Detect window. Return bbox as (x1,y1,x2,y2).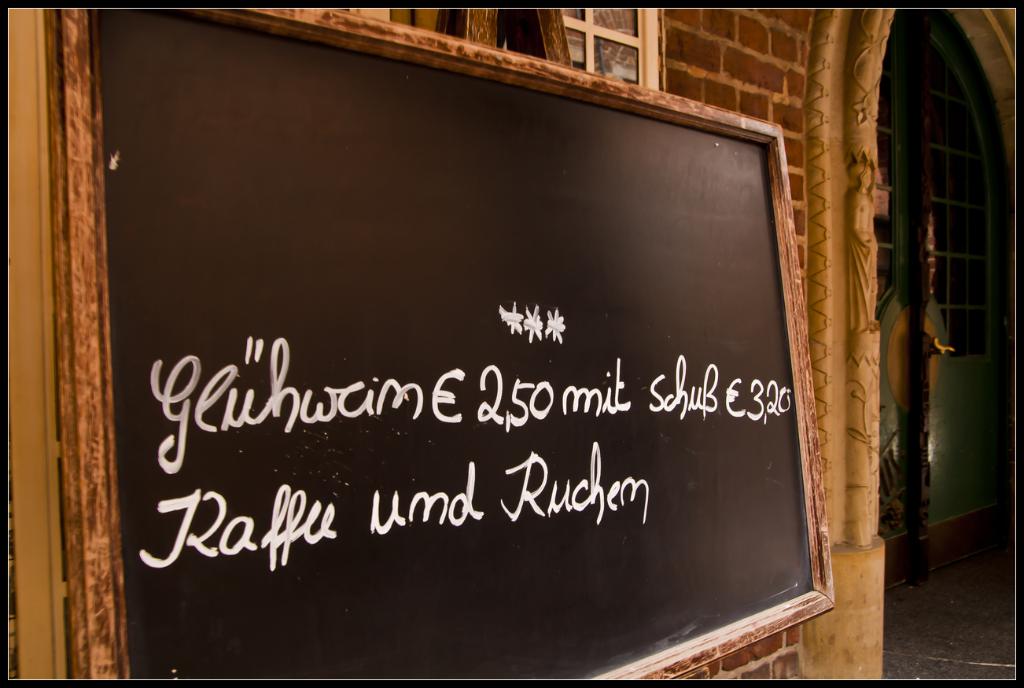
(390,13,562,60).
